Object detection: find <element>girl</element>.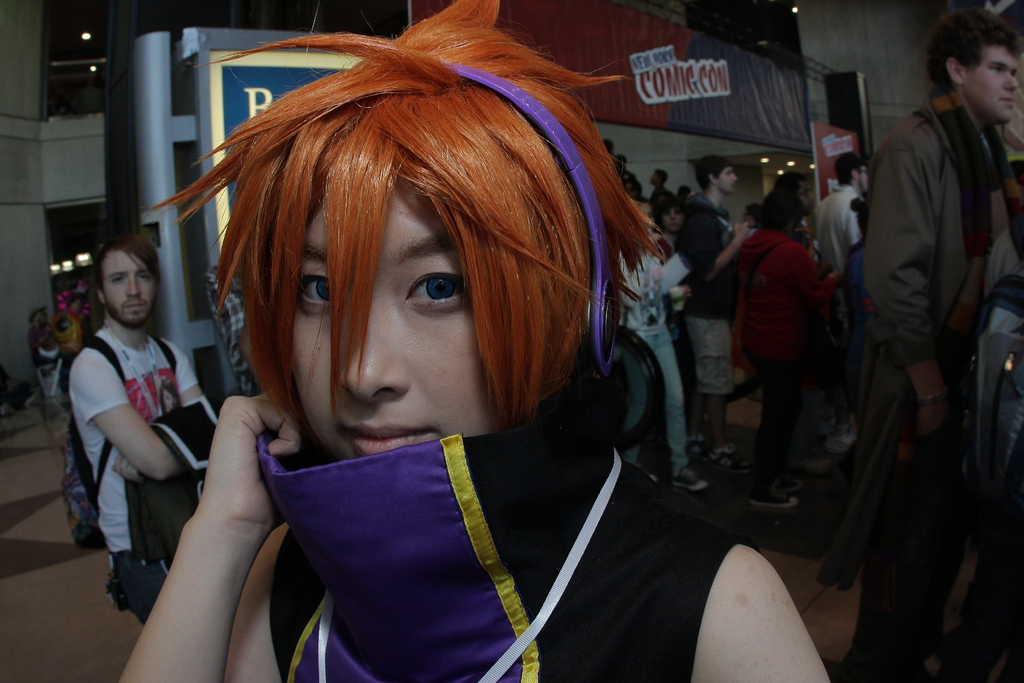
[122,0,836,682].
